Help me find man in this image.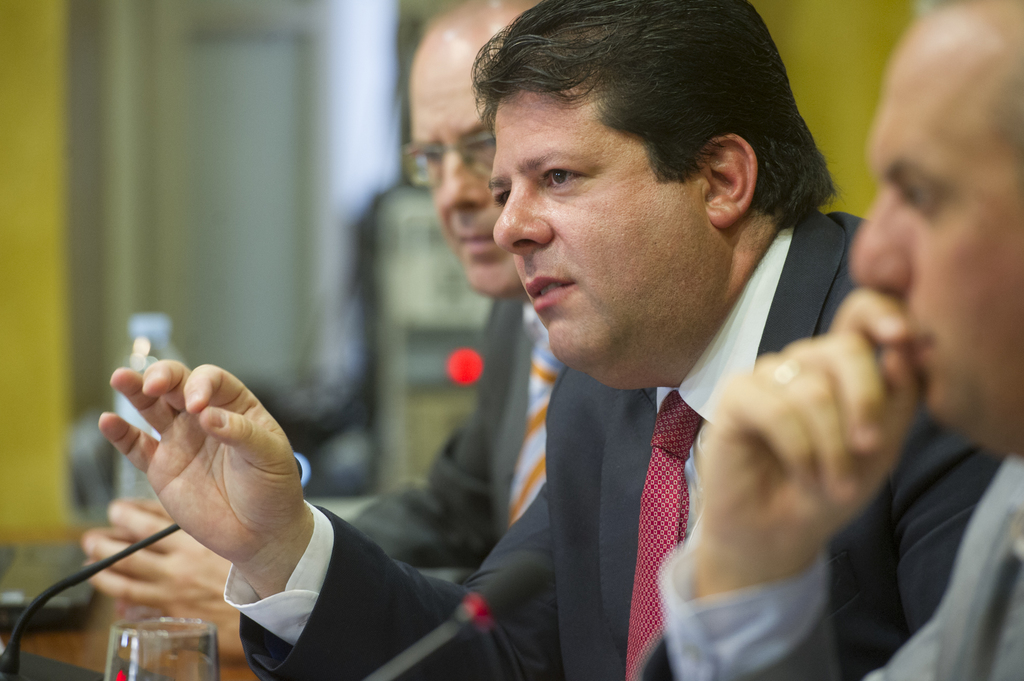
Found it: crop(636, 0, 1023, 680).
